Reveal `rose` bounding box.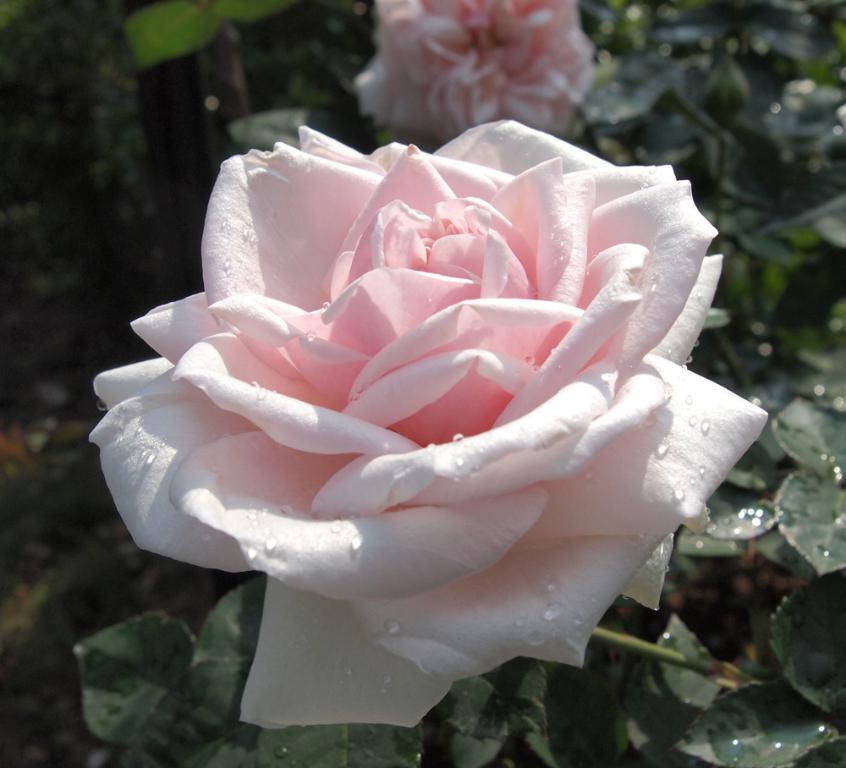
Revealed: 349/0/595/143.
